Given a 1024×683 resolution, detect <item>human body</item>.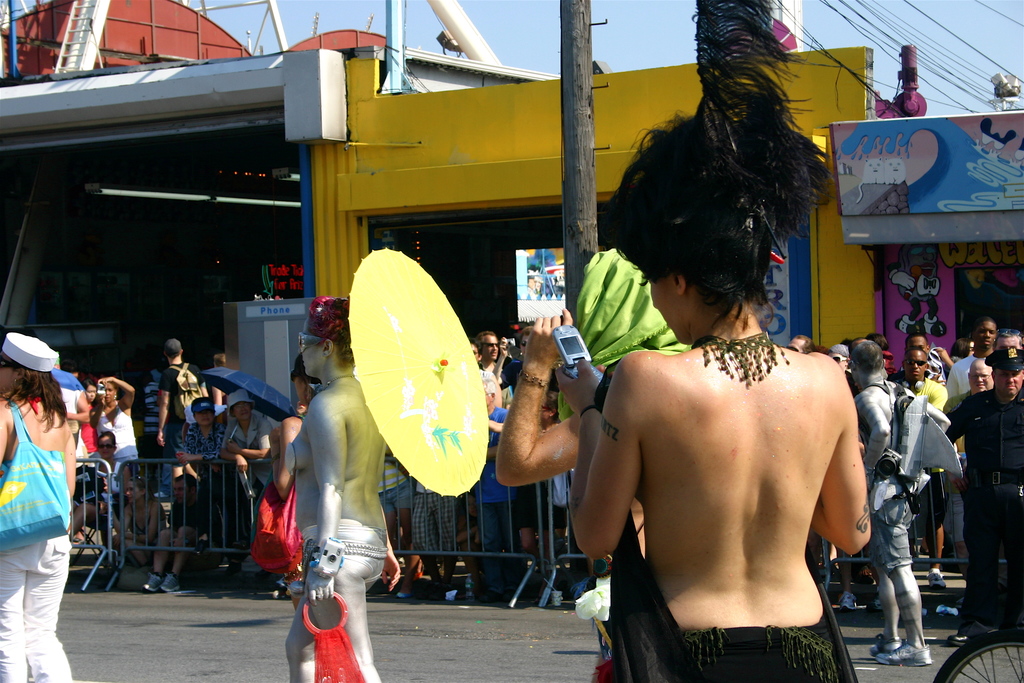
Rect(852, 329, 938, 668).
